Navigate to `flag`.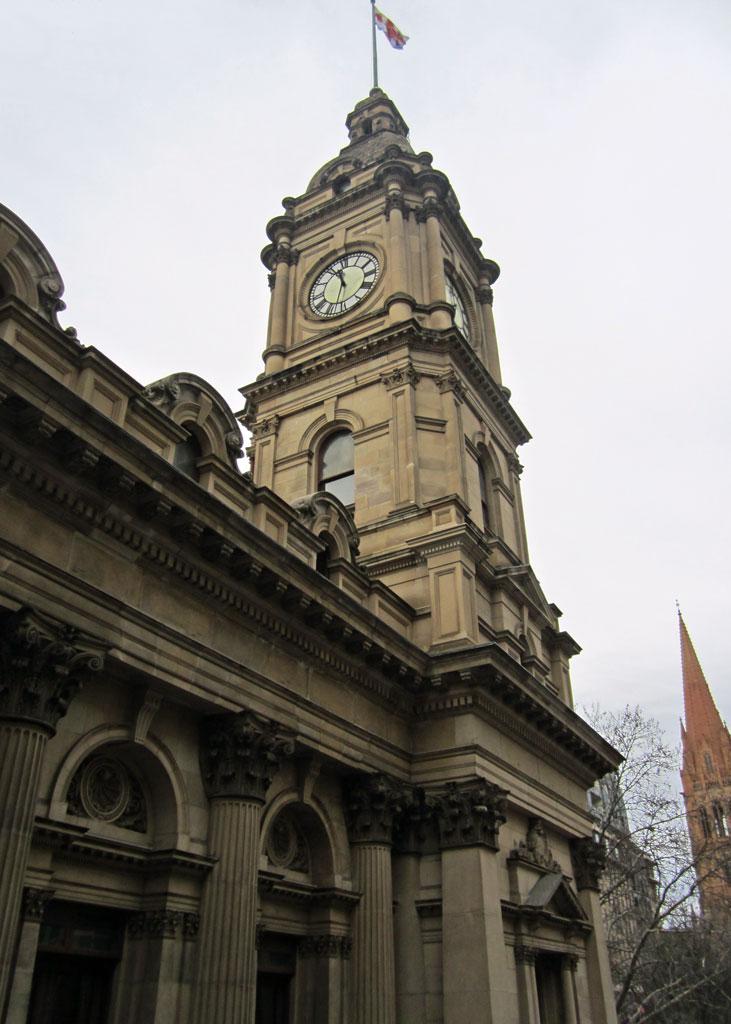
Navigation target: (left=366, top=3, right=400, bottom=48).
